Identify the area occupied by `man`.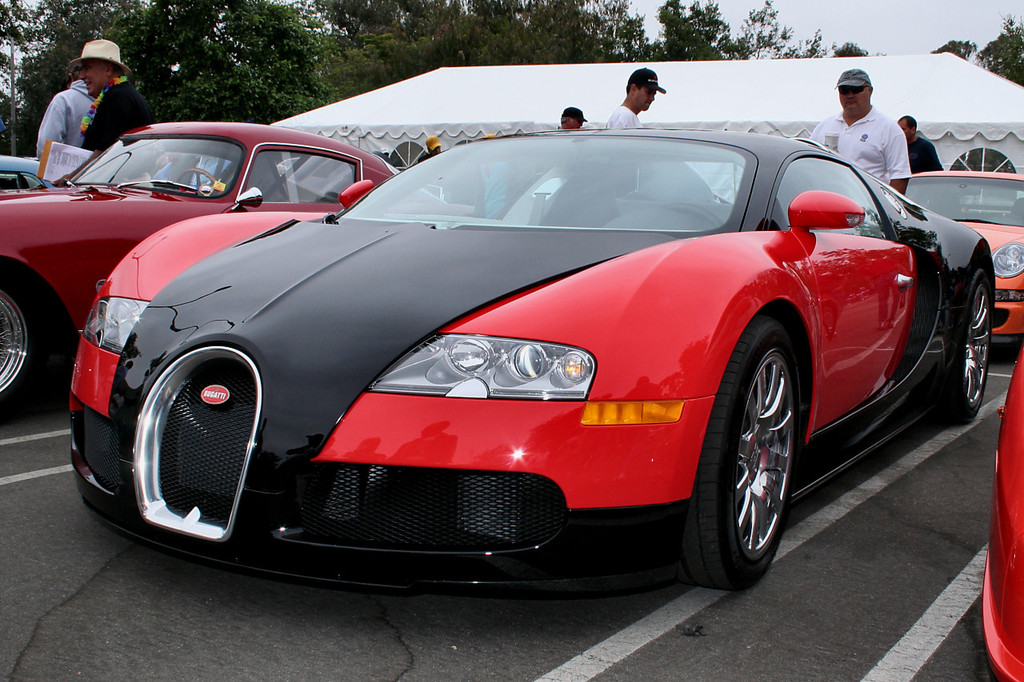
Area: {"x1": 899, "y1": 115, "x2": 946, "y2": 172}.
